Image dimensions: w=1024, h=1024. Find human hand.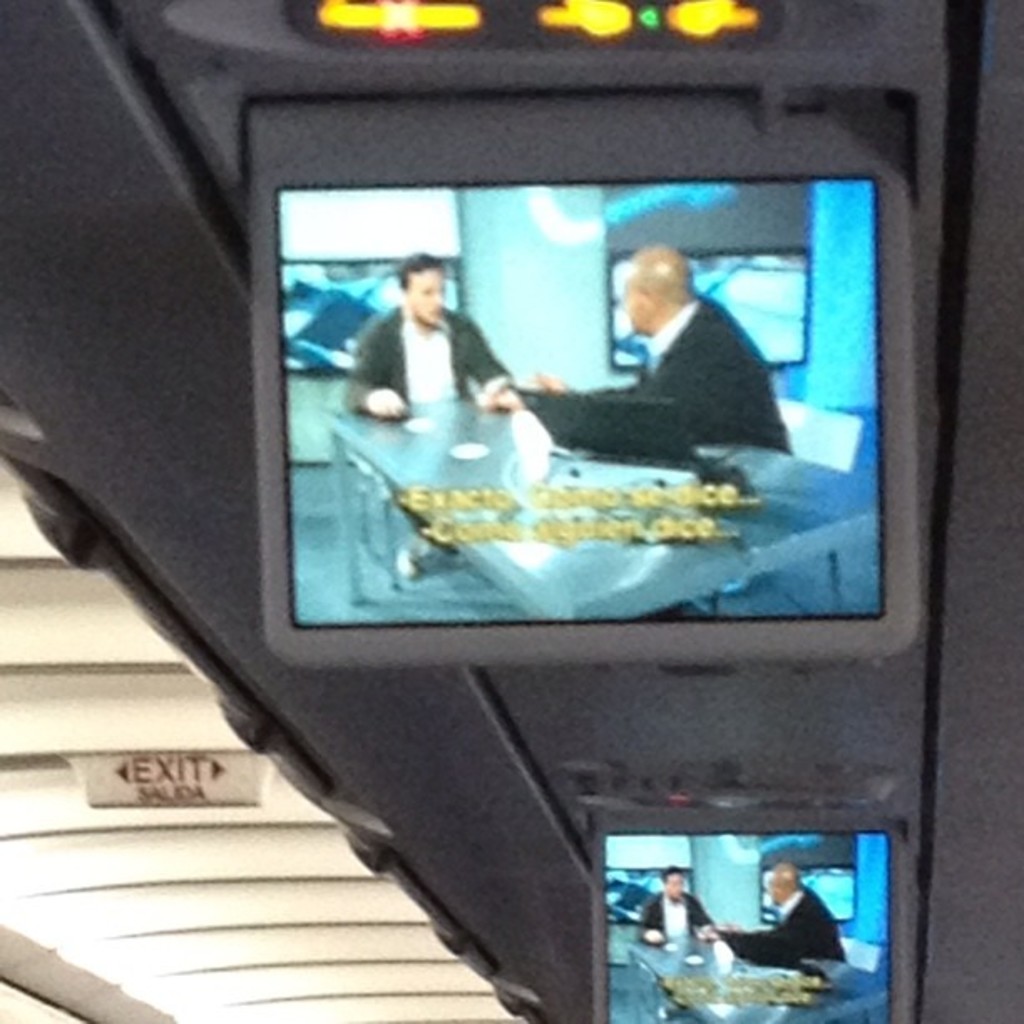
366:385:407:420.
